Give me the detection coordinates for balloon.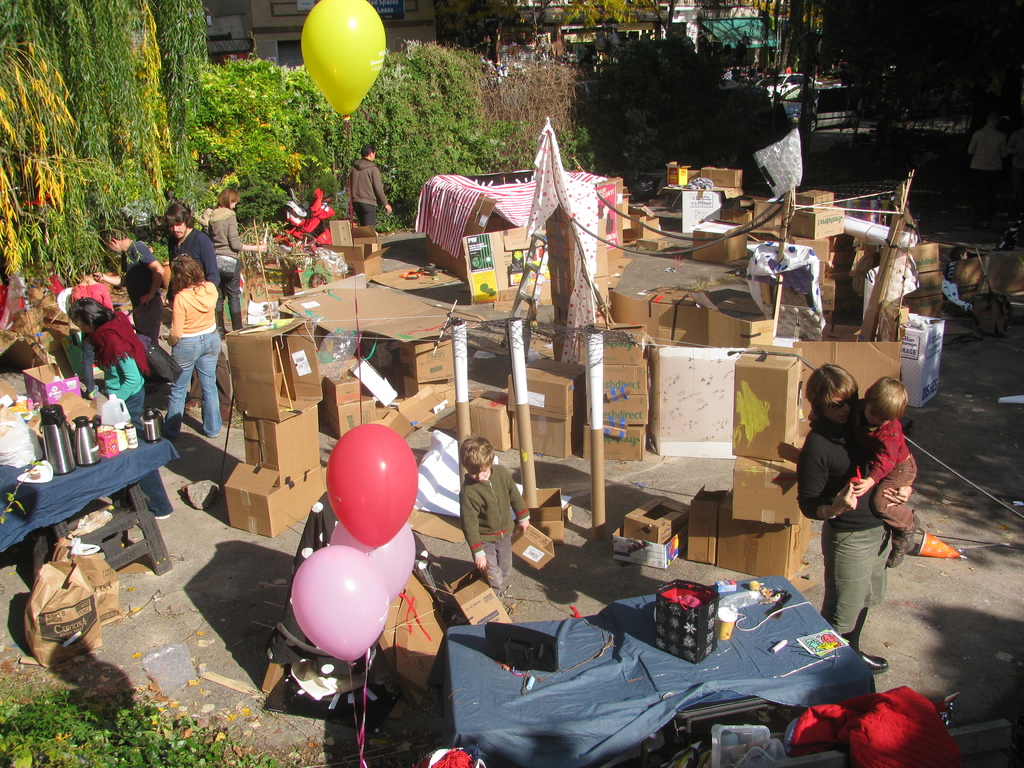
[298, 0, 386, 114].
